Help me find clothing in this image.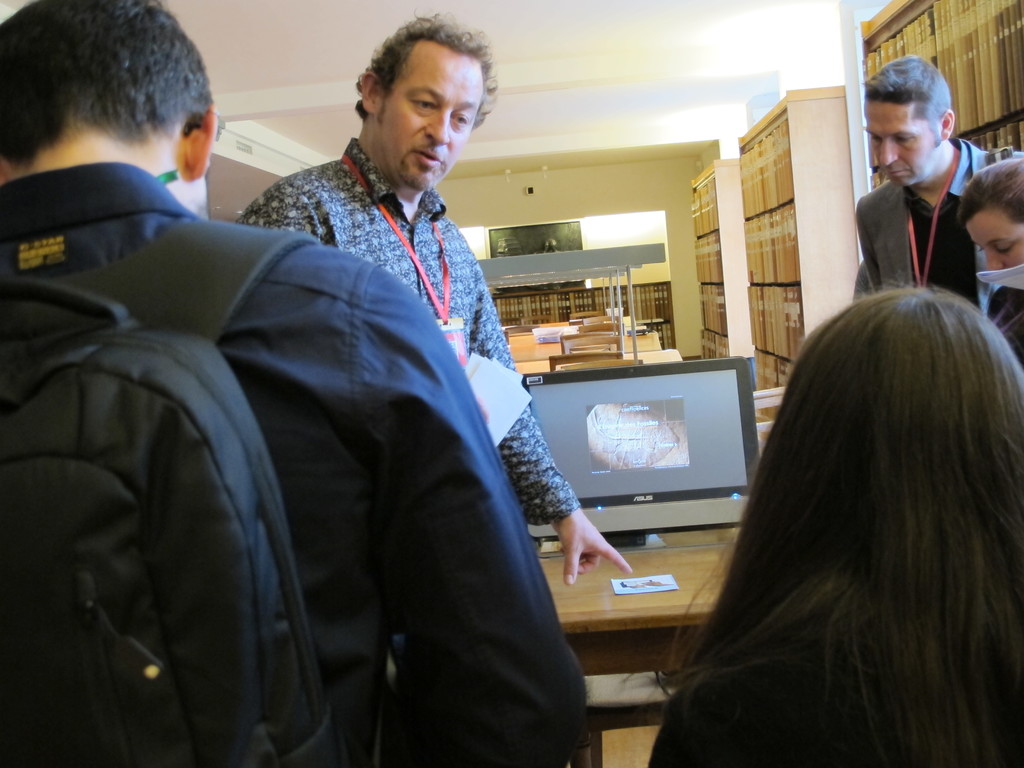
Found it: left=979, top=252, right=1023, bottom=394.
